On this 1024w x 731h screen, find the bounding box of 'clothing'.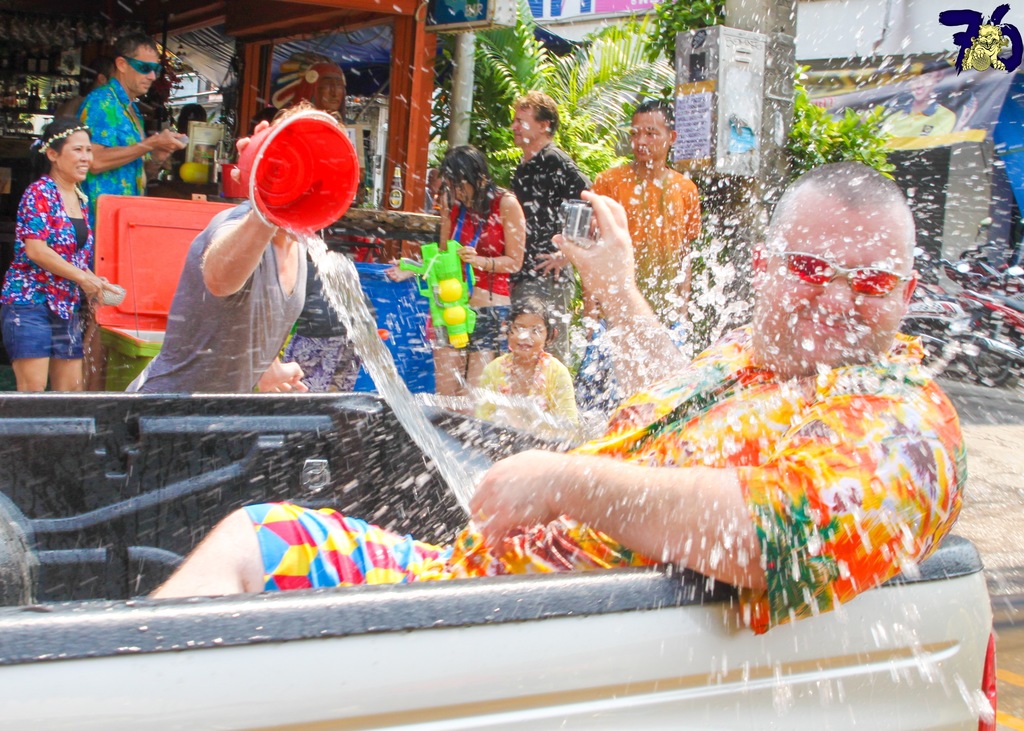
Bounding box: (75, 65, 148, 246).
